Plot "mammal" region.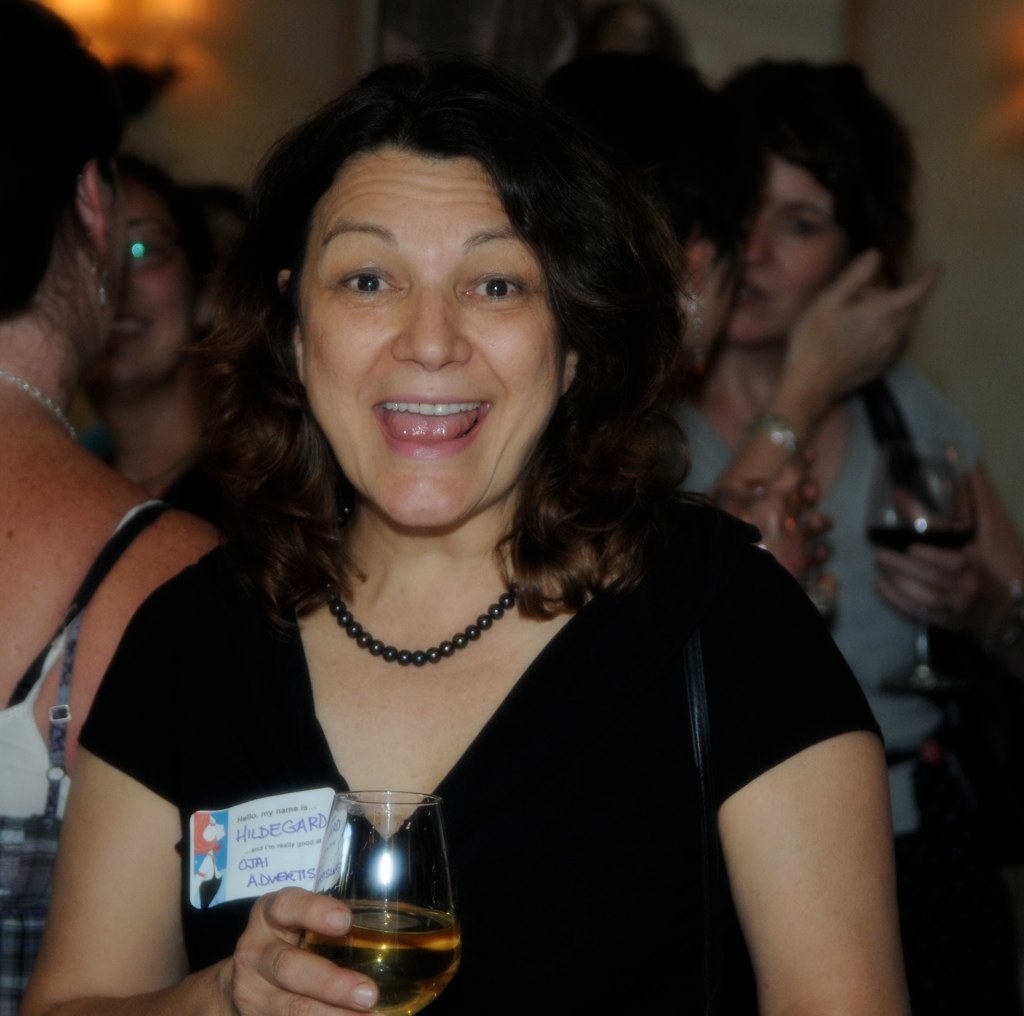
Plotted at box=[864, 446, 1023, 765].
